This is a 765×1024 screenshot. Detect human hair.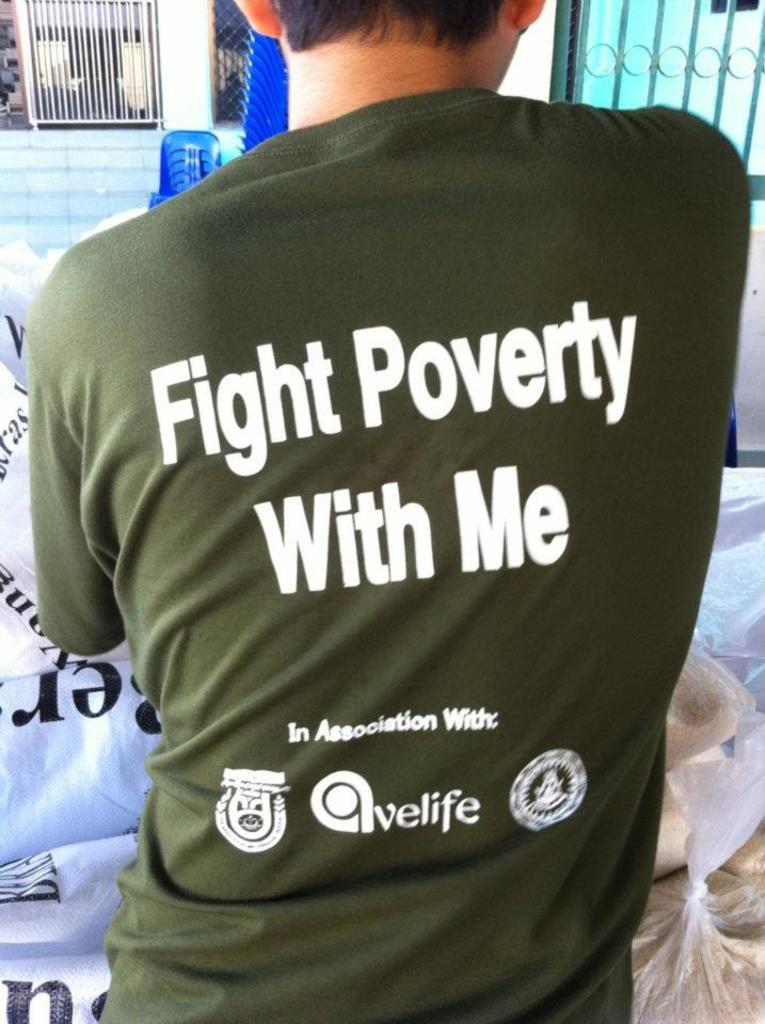
bbox(270, 0, 495, 57).
